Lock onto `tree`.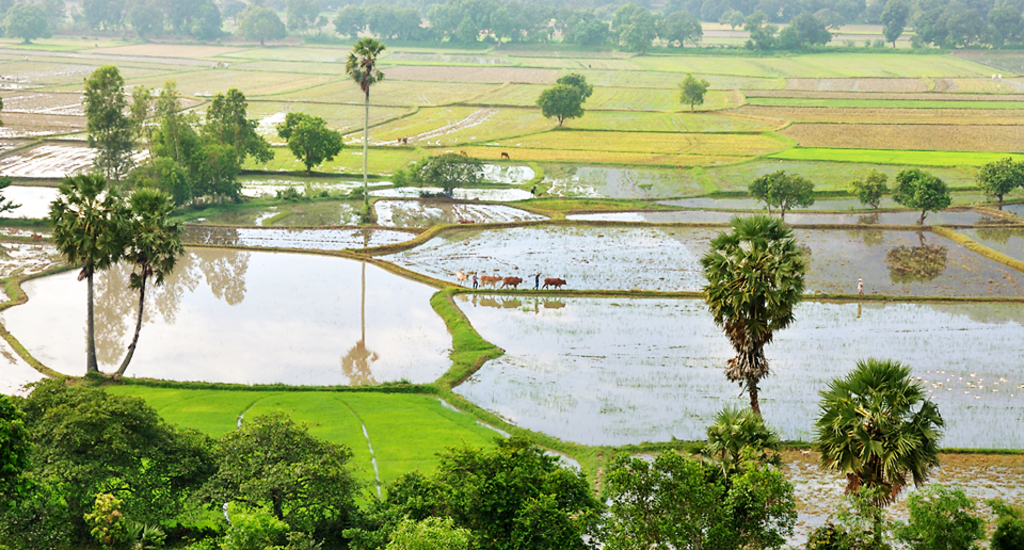
Locked: <bbox>748, 169, 814, 221</bbox>.
